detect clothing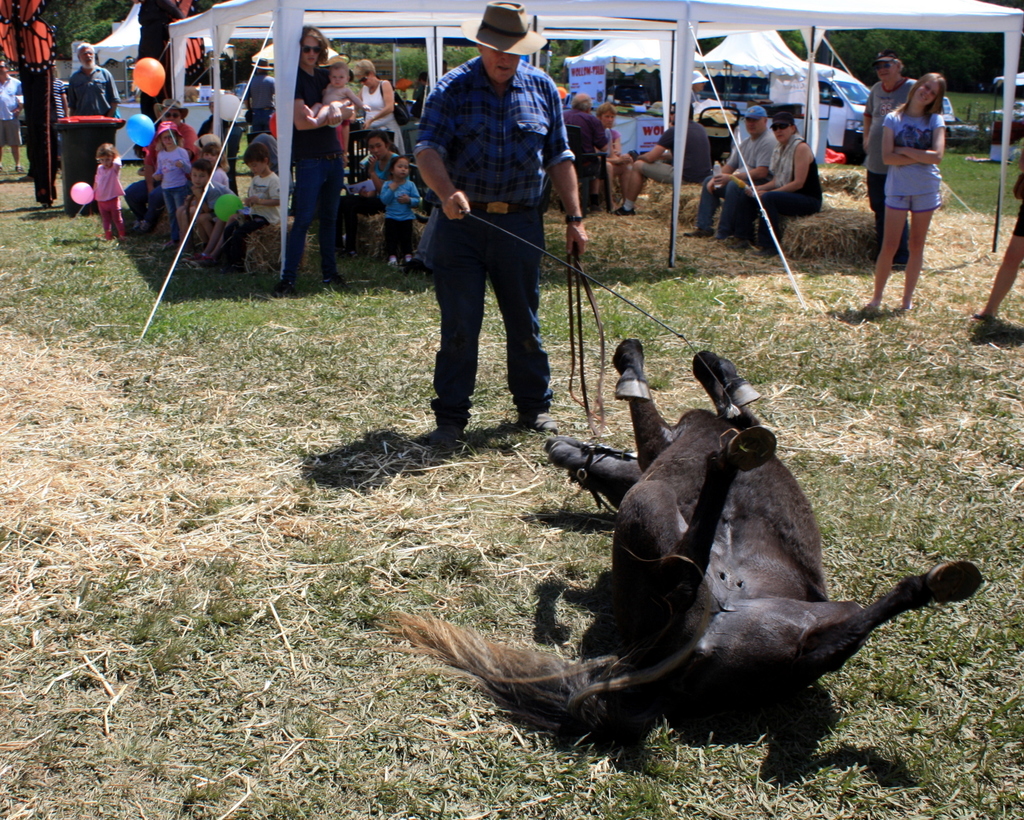
[x1=44, y1=81, x2=74, y2=118]
